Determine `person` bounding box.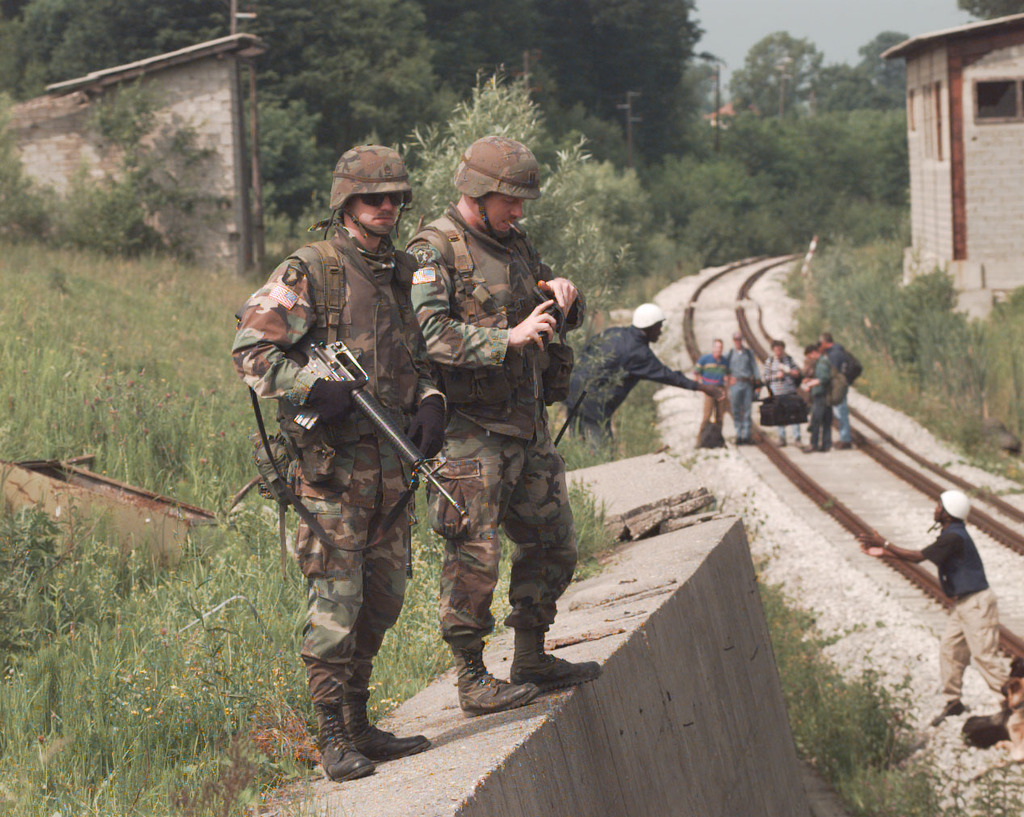
Determined: region(819, 332, 854, 448).
